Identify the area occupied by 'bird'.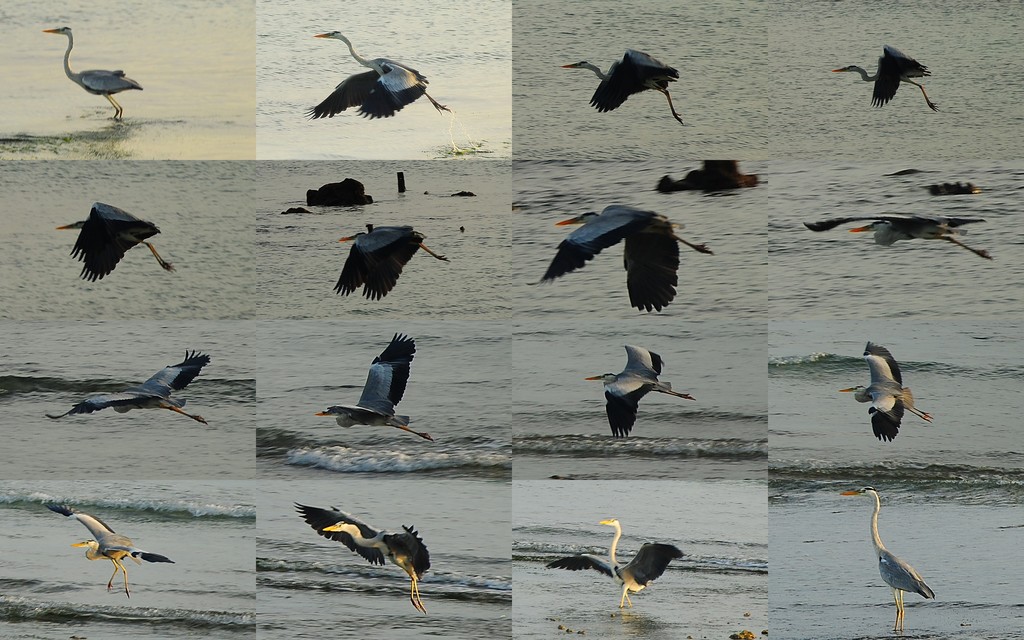
Area: [329, 220, 452, 307].
